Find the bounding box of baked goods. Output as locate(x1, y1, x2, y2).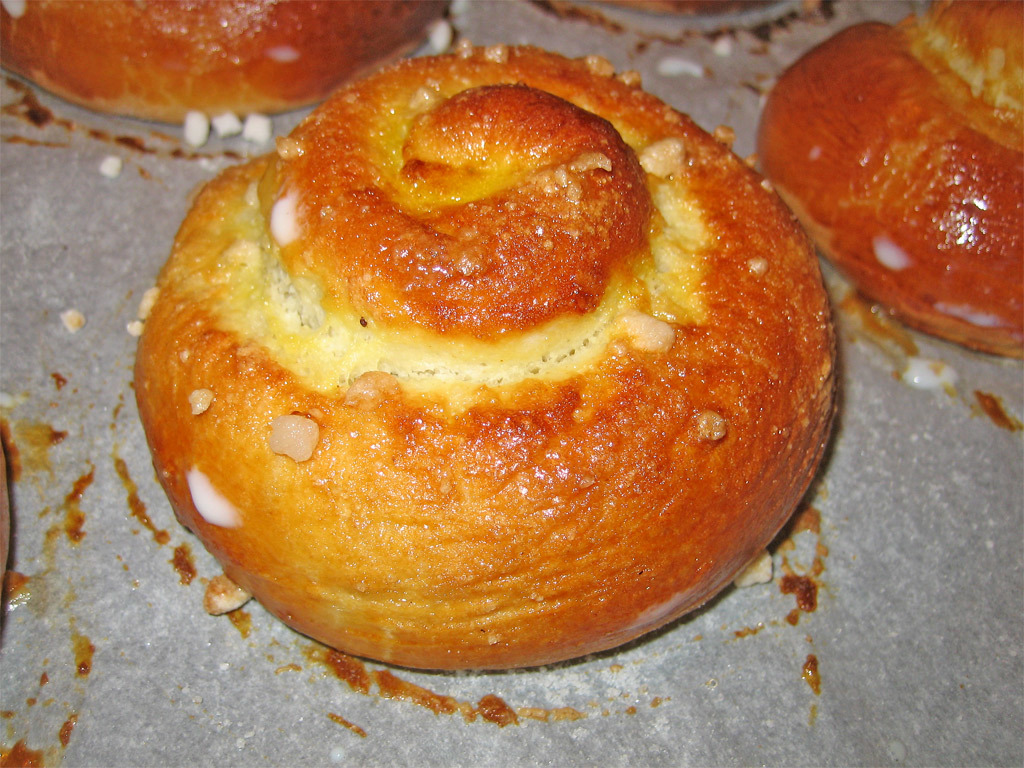
locate(761, 0, 1023, 357).
